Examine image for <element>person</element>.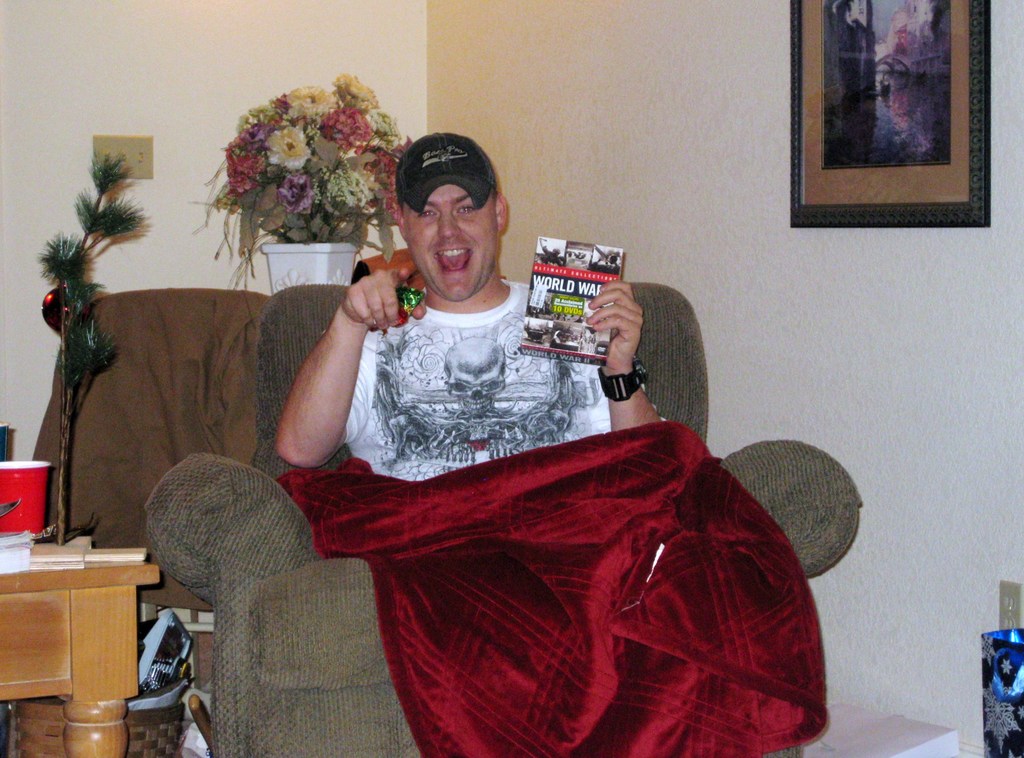
Examination result: {"x1": 591, "y1": 255, "x2": 621, "y2": 272}.
